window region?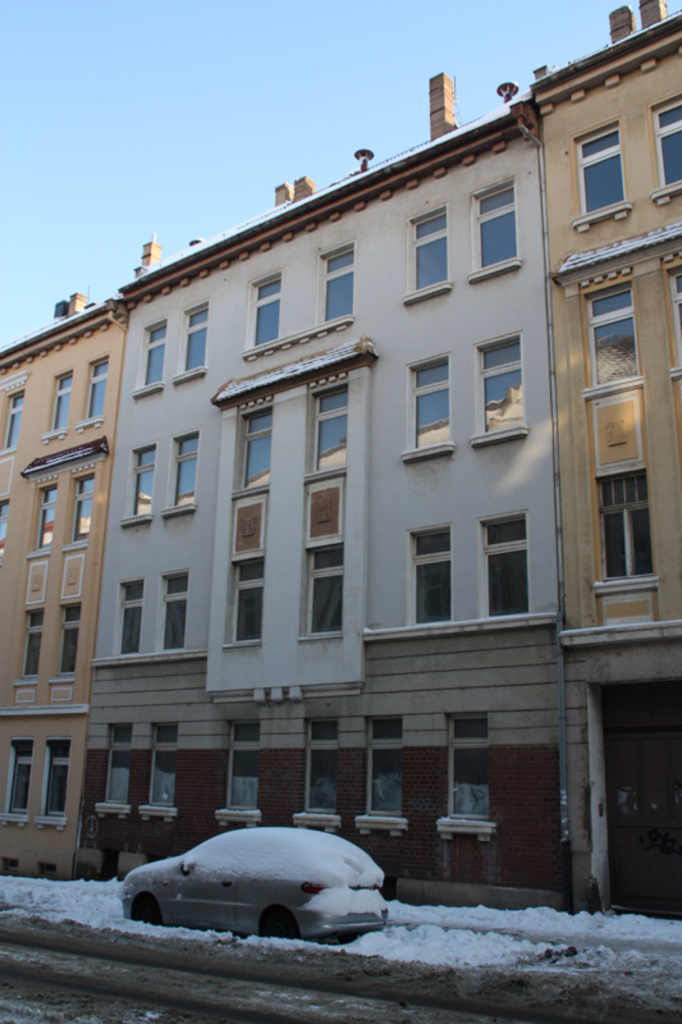
select_region(326, 247, 353, 320)
